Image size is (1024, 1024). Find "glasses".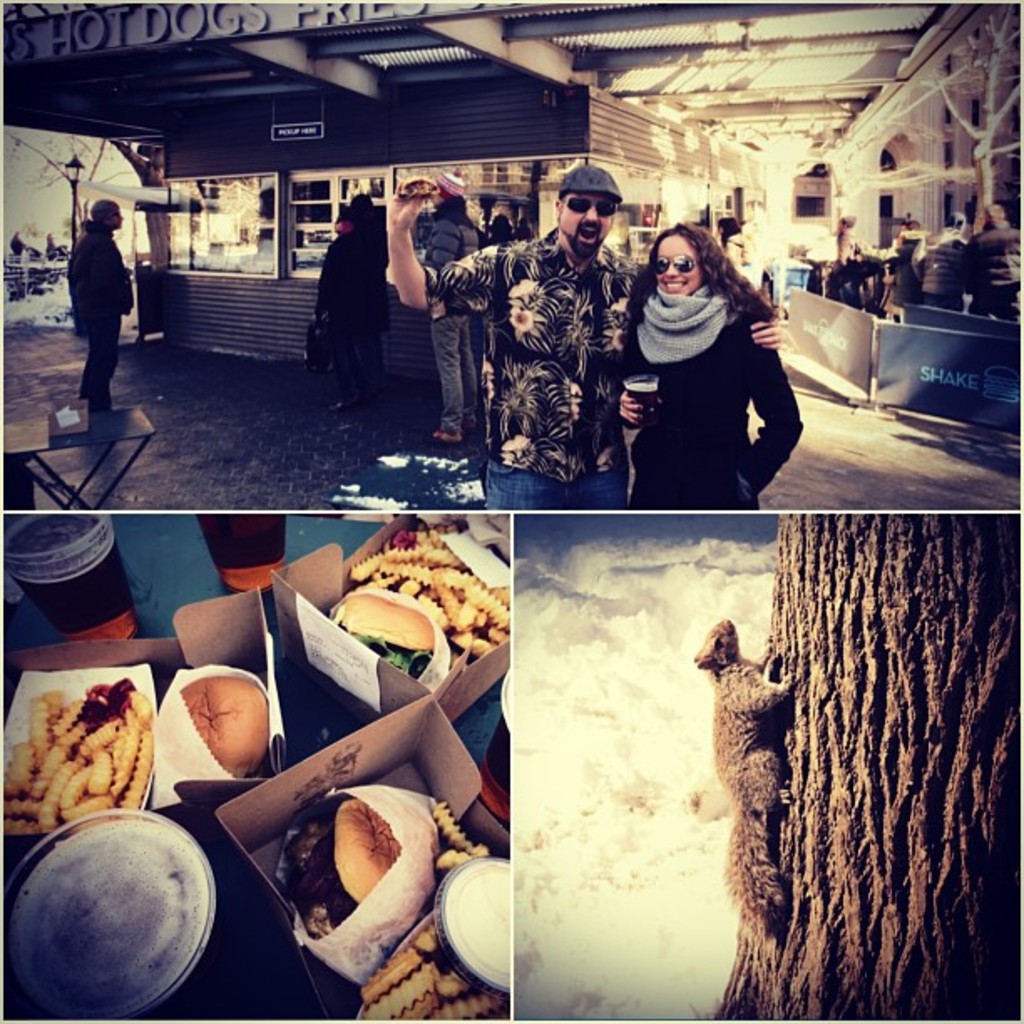
x1=656 y1=253 x2=694 y2=279.
